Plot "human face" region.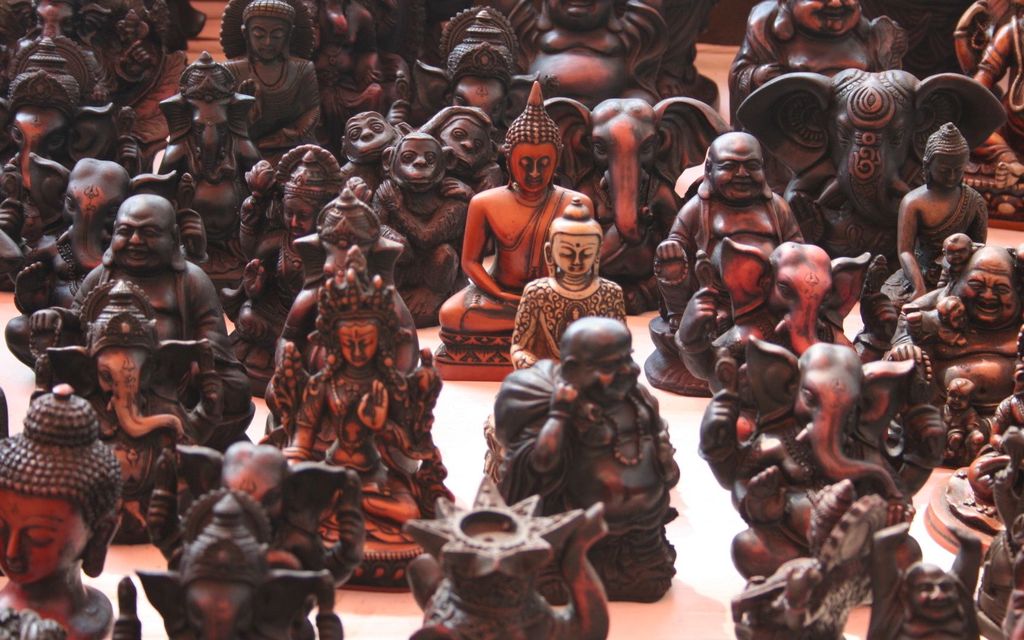
Plotted at {"left": 394, "top": 141, "right": 440, "bottom": 189}.
